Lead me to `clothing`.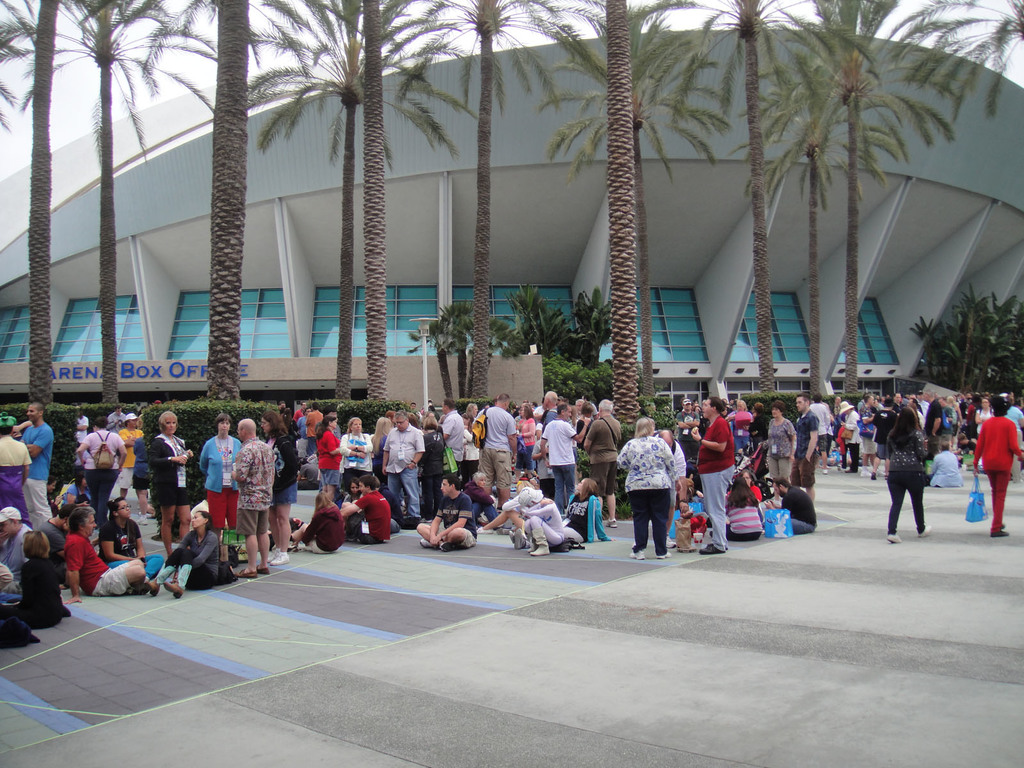
Lead to (left=0, top=435, right=23, bottom=502).
